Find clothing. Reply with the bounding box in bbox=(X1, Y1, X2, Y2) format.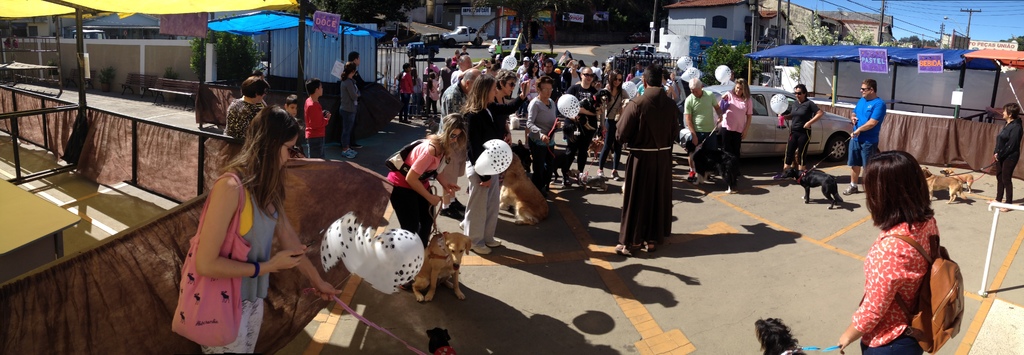
bbox=(206, 295, 260, 354).
